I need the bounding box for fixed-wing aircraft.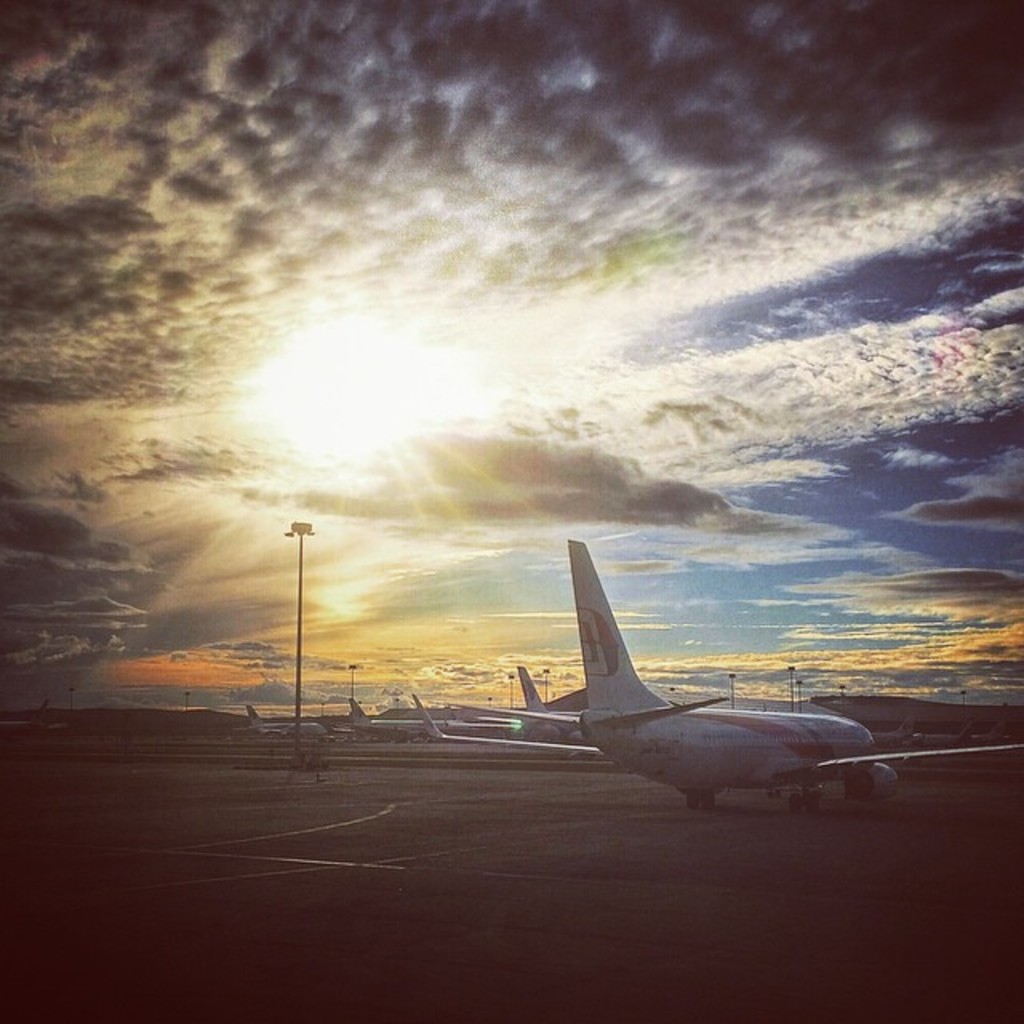
Here it is: 2,693,64,739.
